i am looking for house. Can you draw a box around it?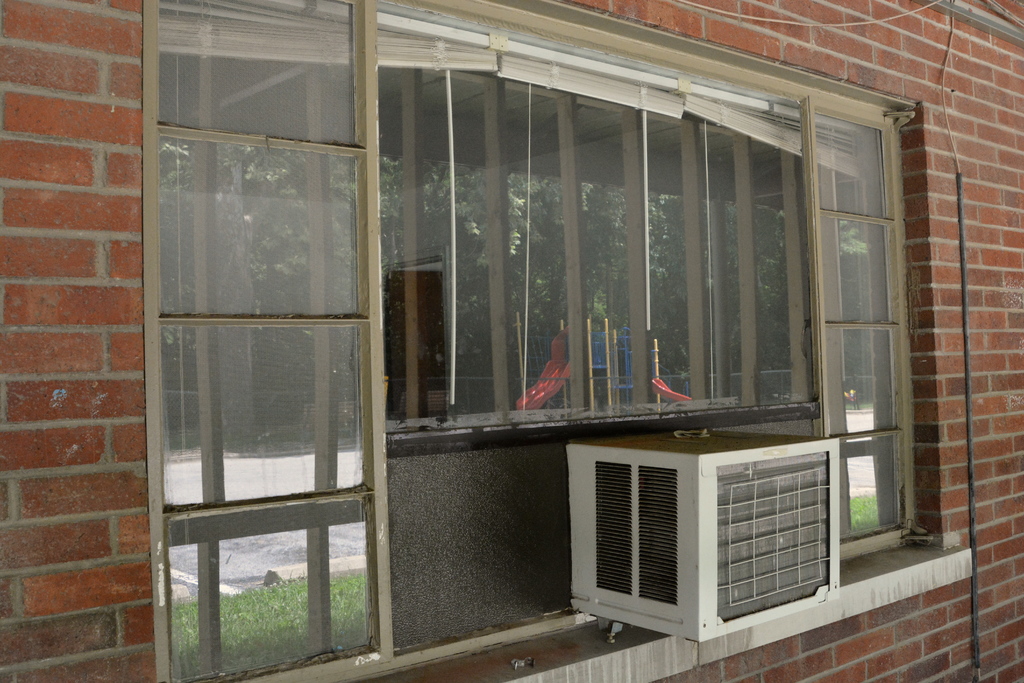
Sure, the bounding box is bbox=[0, 0, 1023, 682].
